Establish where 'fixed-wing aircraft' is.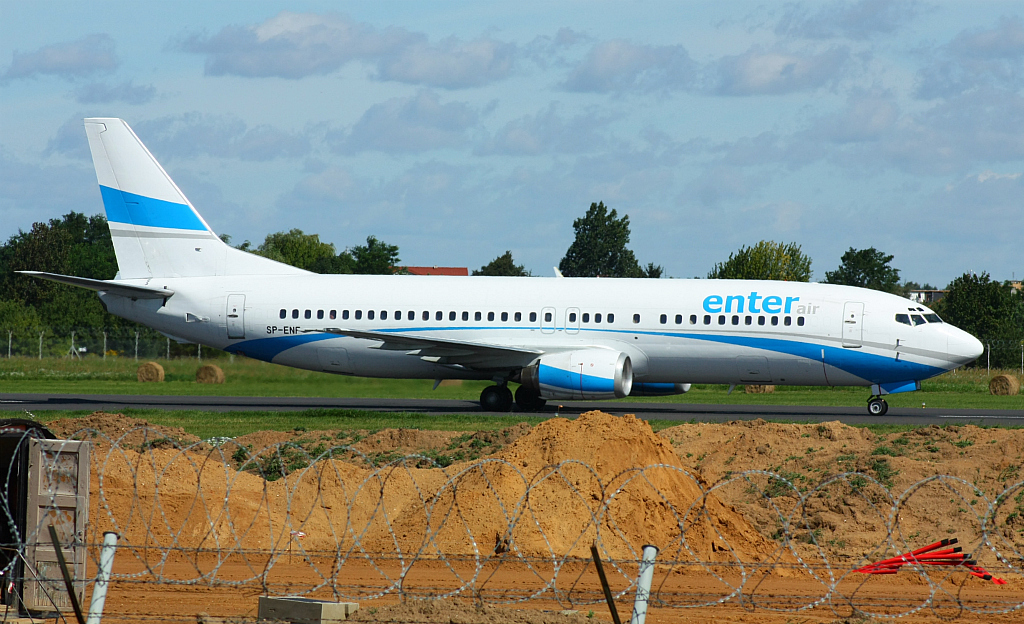
Established at crop(4, 120, 983, 416).
